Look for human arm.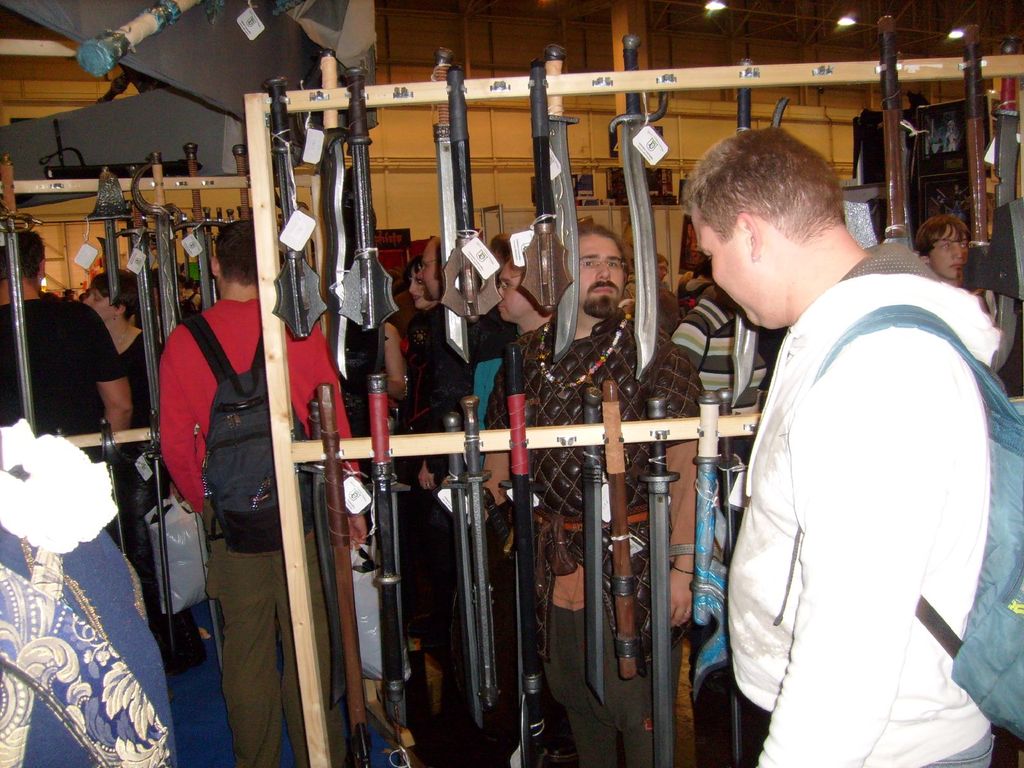
Found: locate(158, 345, 201, 517).
